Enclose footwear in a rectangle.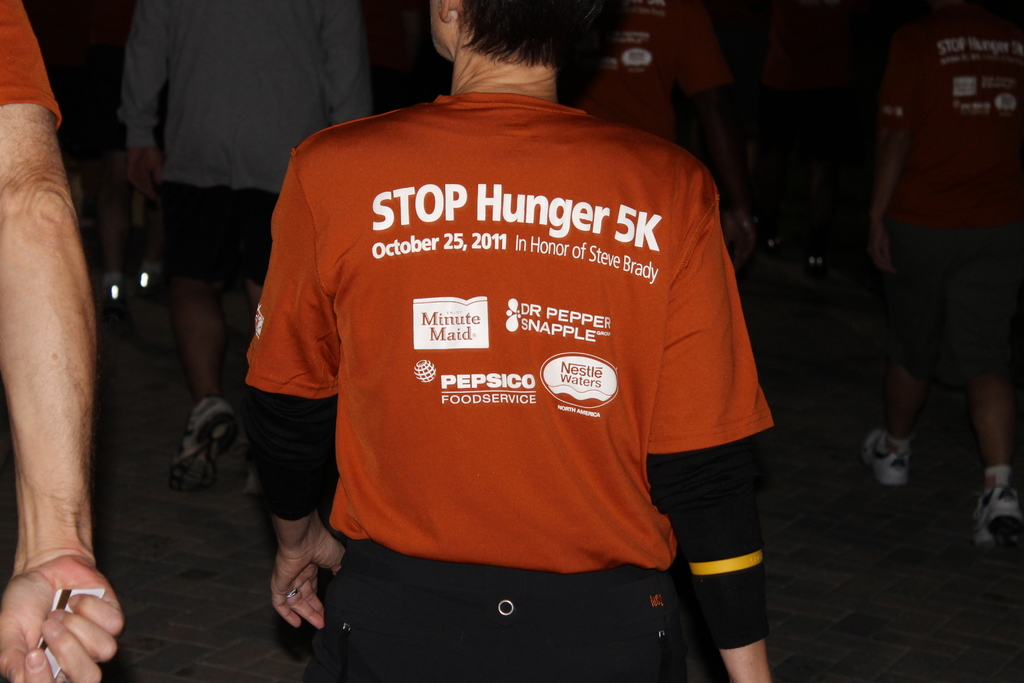
(233, 463, 263, 495).
